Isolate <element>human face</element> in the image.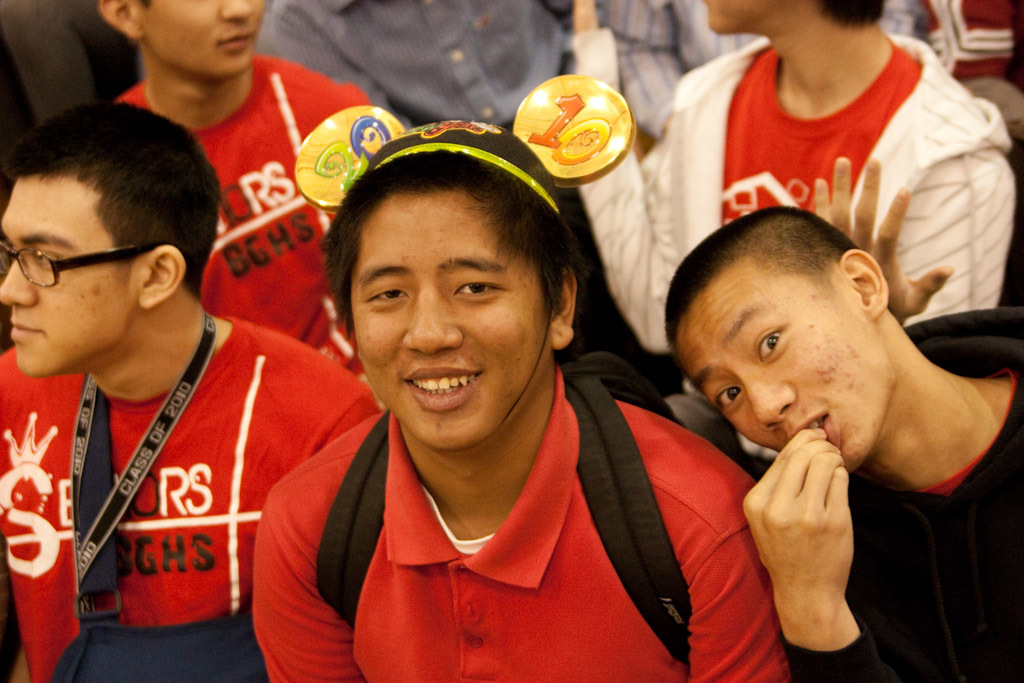
Isolated region: [674, 253, 898, 465].
